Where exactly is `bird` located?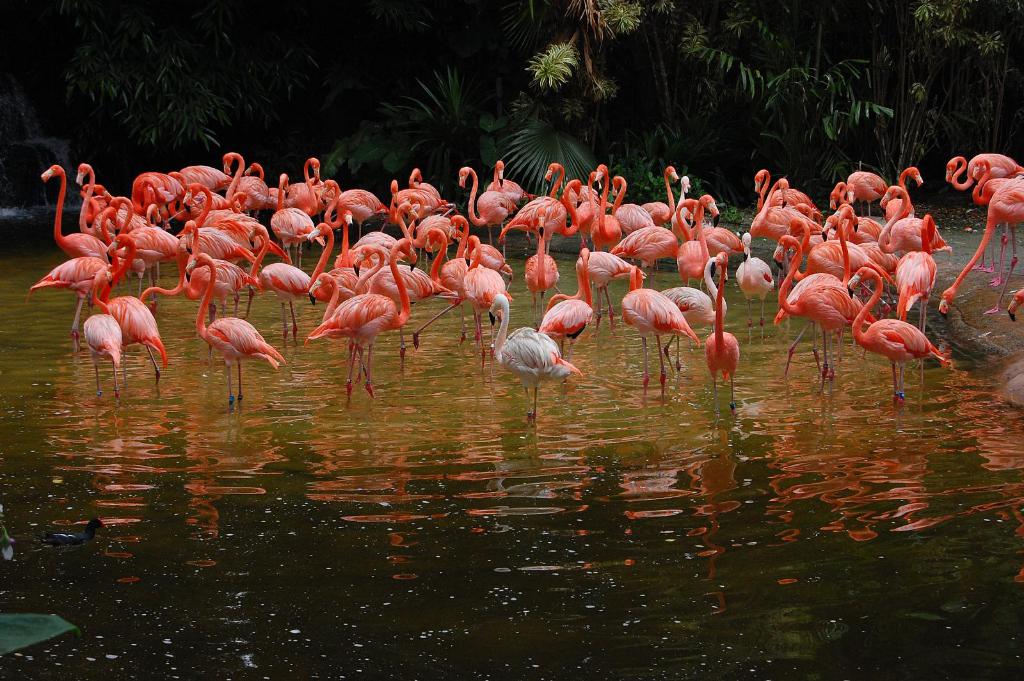
Its bounding box is (x1=483, y1=289, x2=580, y2=416).
